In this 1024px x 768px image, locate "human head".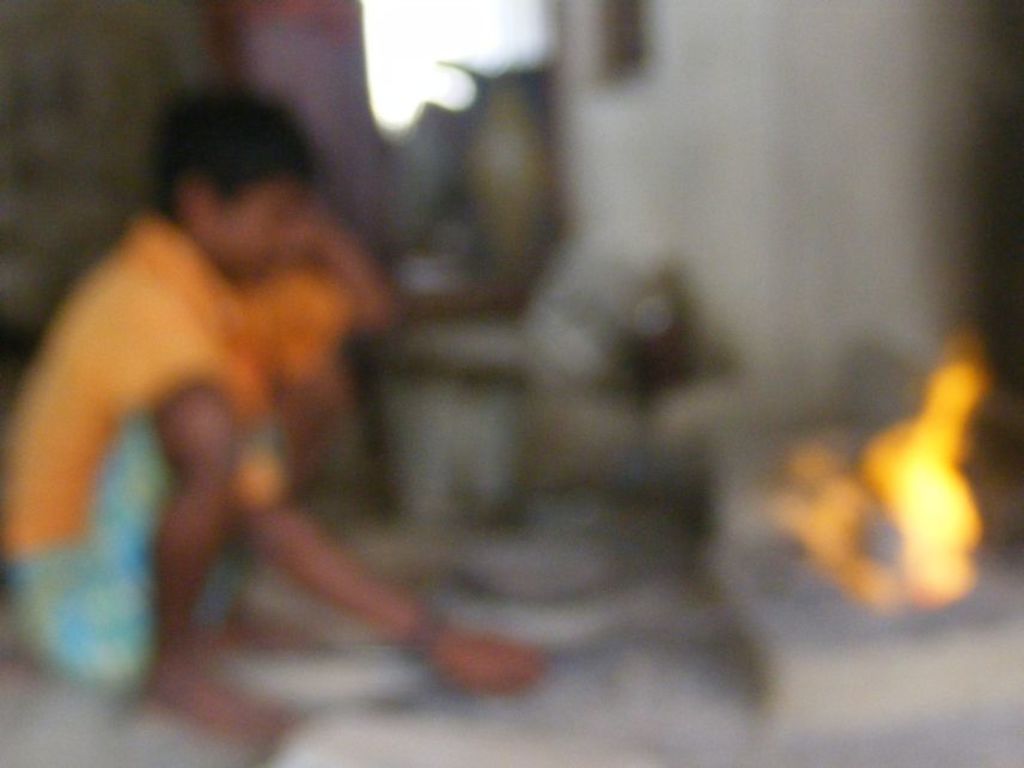
Bounding box: [150, 80, 318, 278].
